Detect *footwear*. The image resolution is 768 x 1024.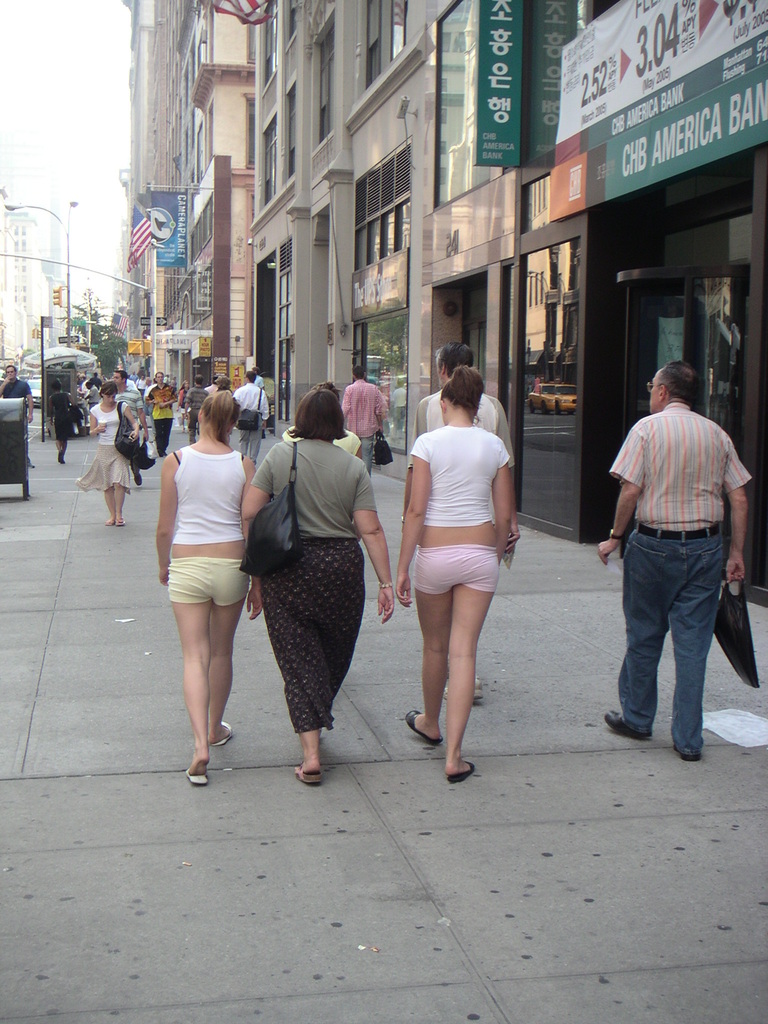
673, 743, 702, 762.
